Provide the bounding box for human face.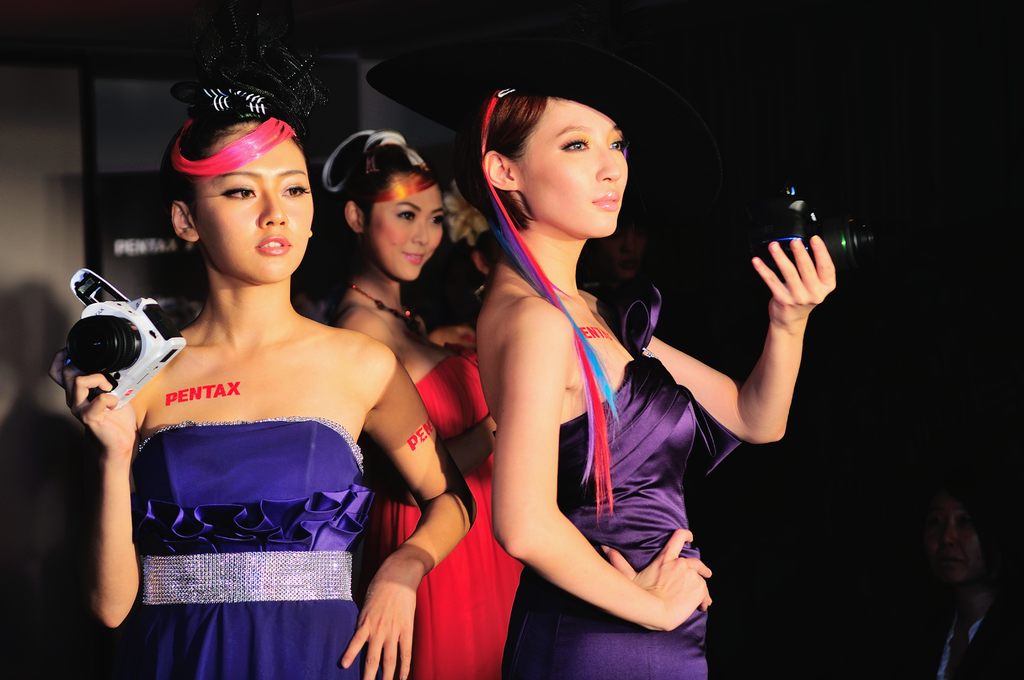
left=194, top=119, right=314, bottom=281.
